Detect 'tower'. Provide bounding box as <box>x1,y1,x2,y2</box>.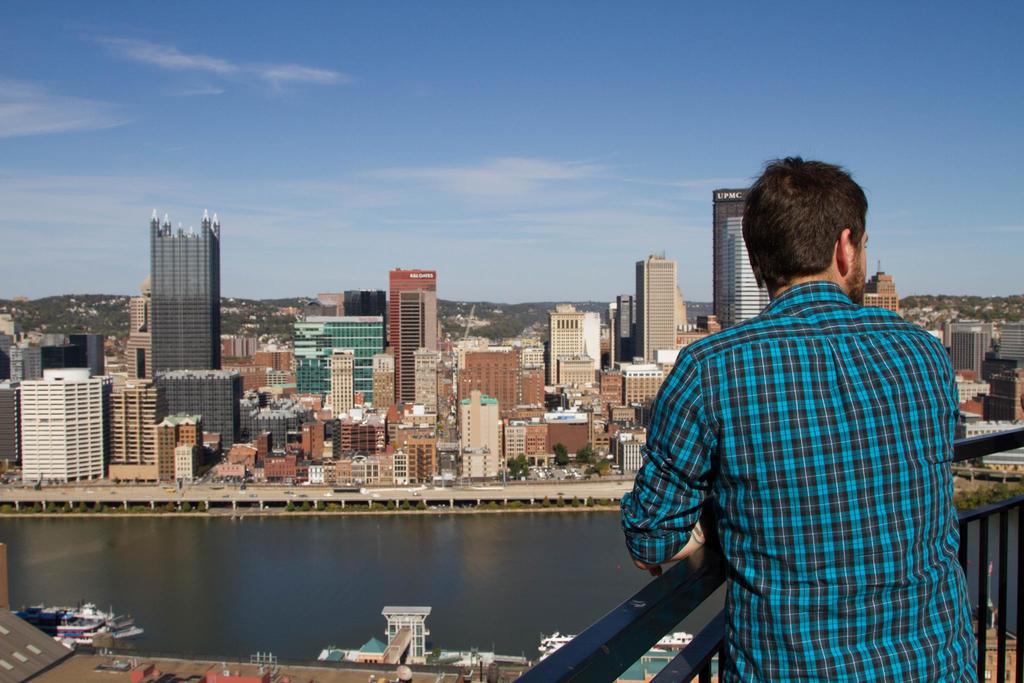
<box>545,404,598,460</box>.
